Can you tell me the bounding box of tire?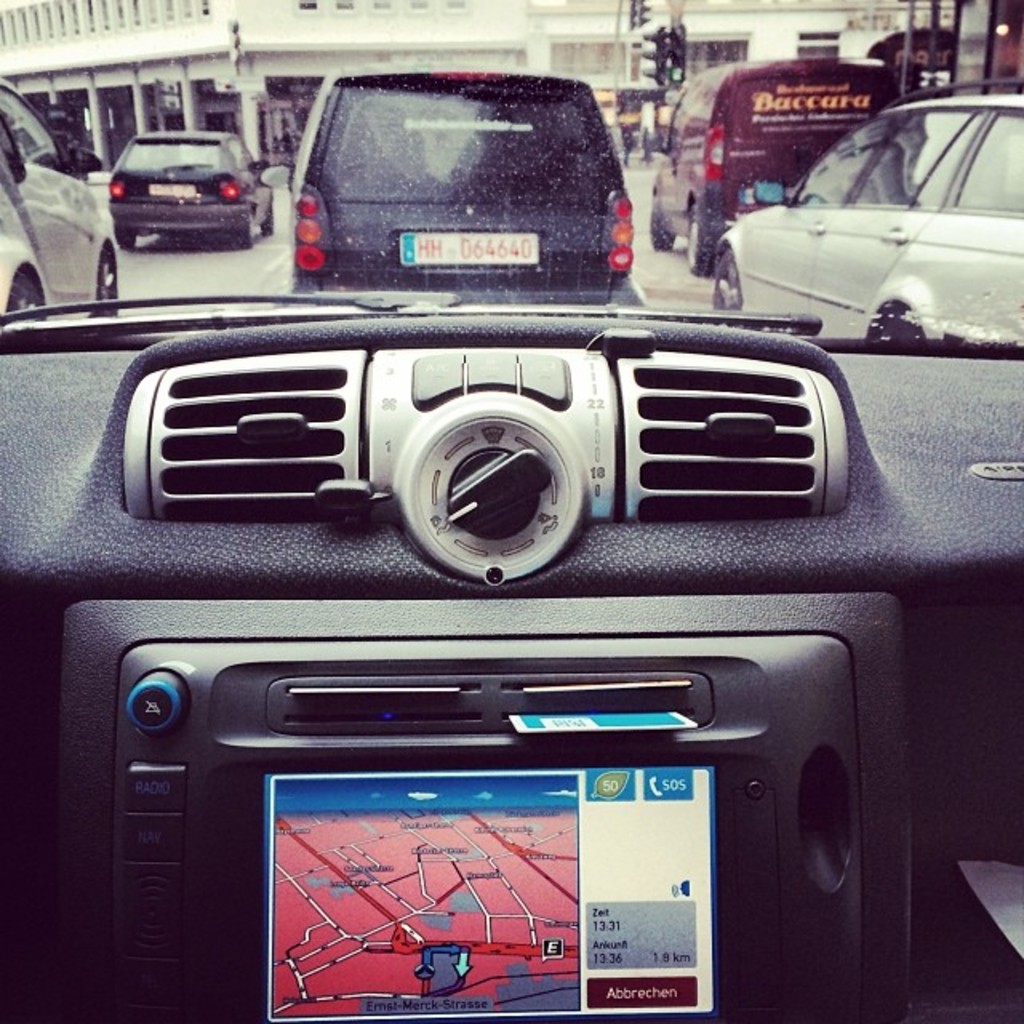
707/251/747/309.
